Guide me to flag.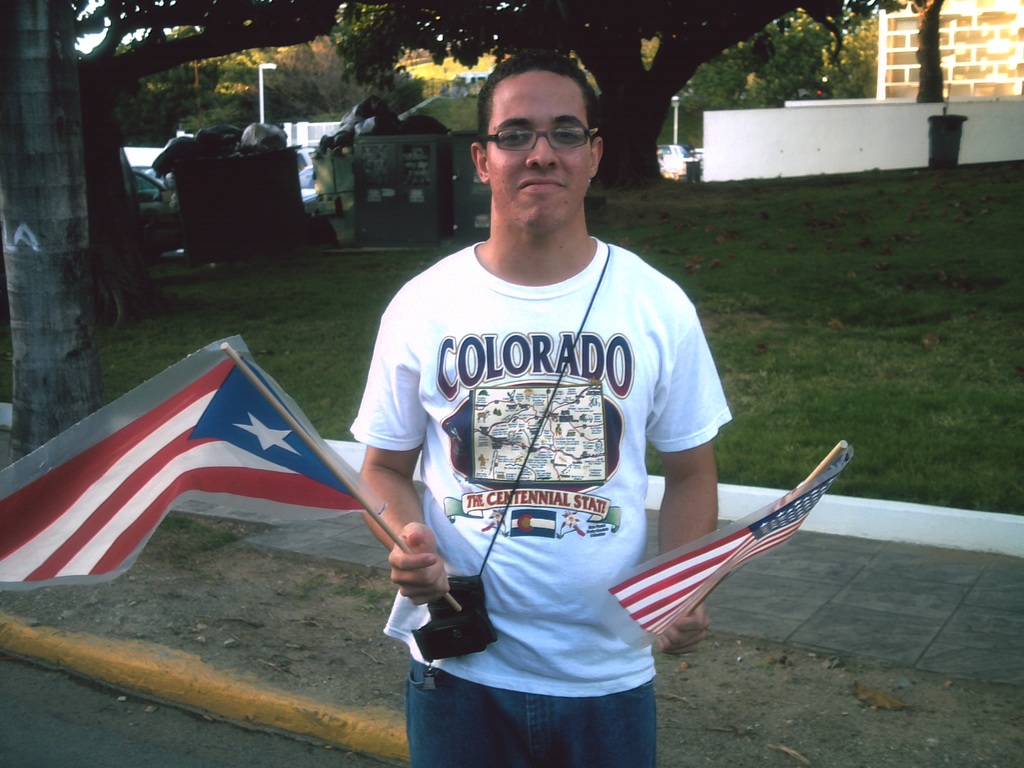
Guidance: x1=607, y1=438, x2=851, y2=630.
